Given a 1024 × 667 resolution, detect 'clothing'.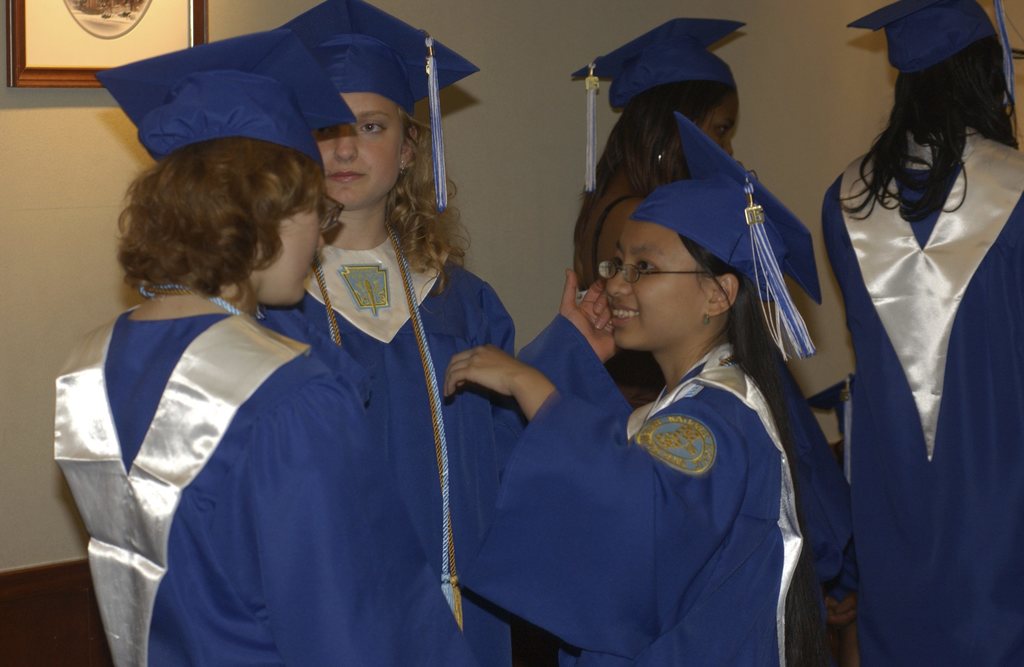
locate(823, 0, 1023, 662).
